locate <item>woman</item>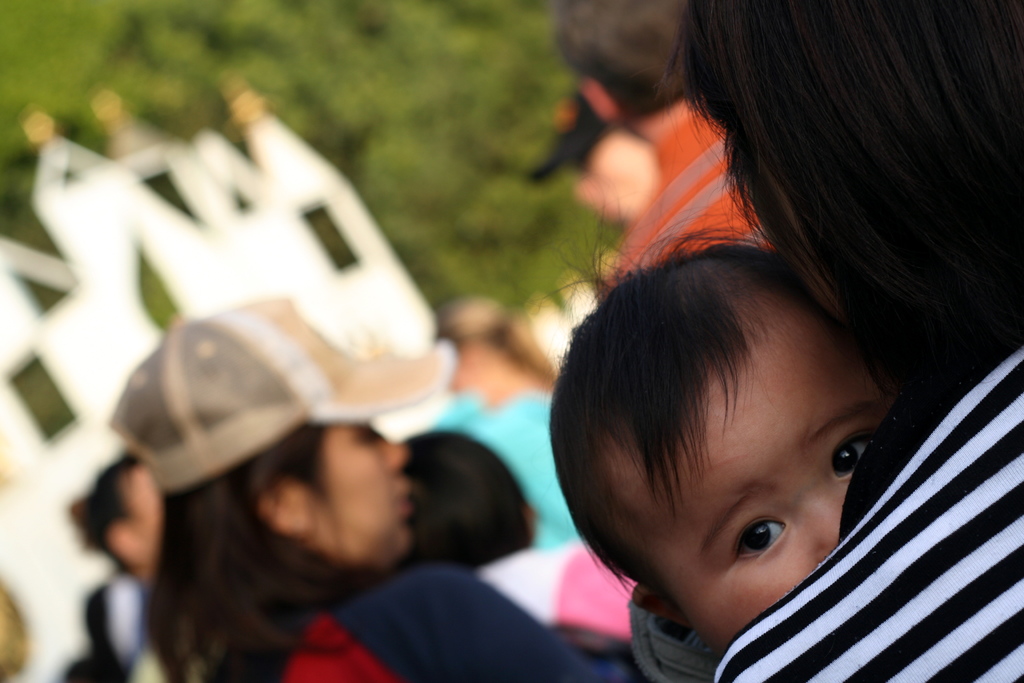
[left=714, top=0, right=1023, bottom=682]
